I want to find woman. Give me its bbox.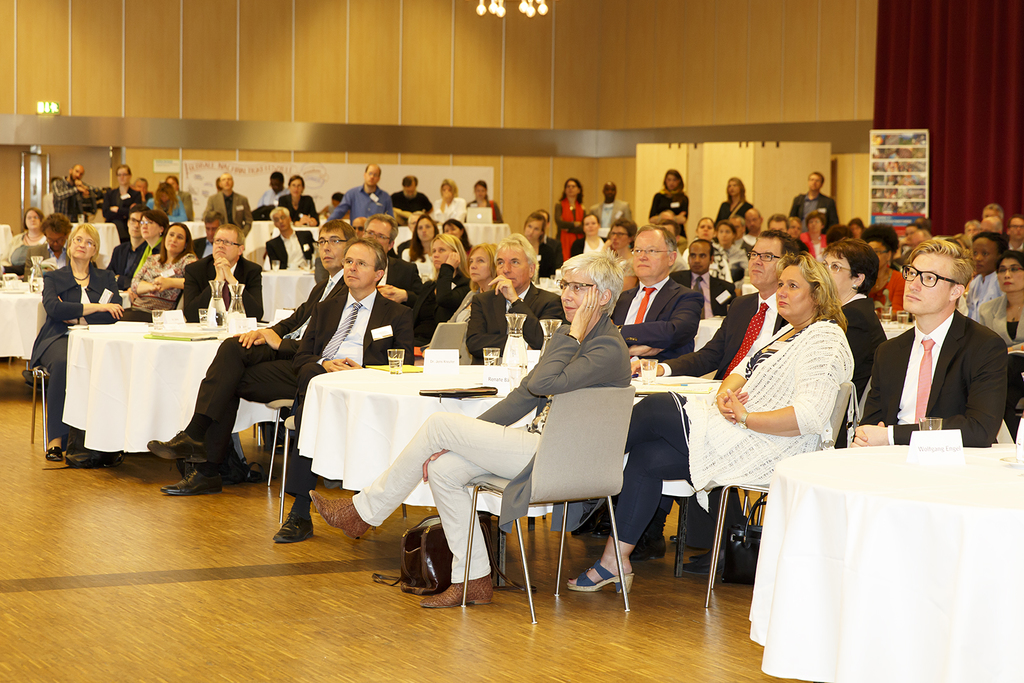
bbox=[430, 179, 467, 220].
